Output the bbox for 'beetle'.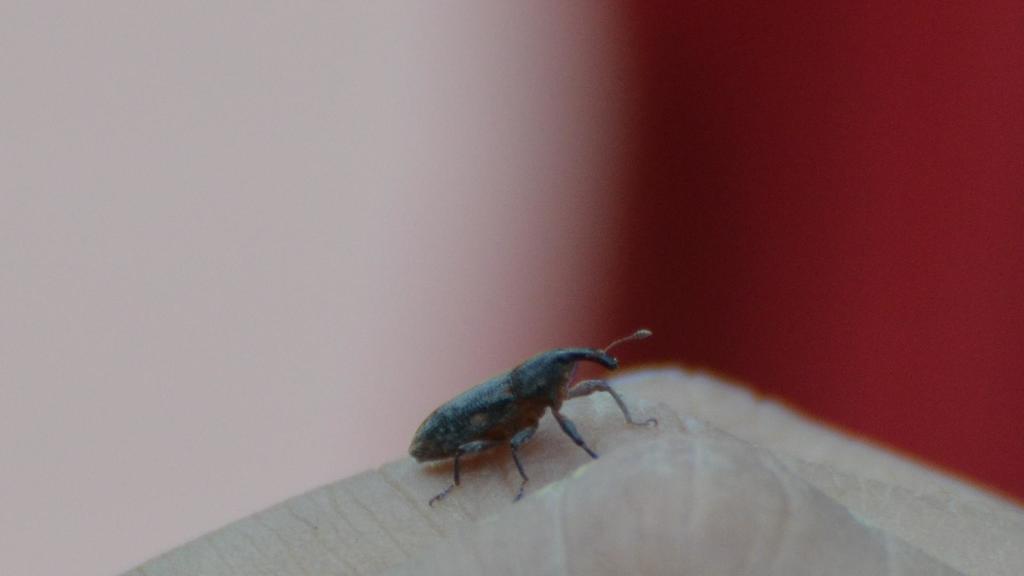
rect(404, 332, 653, 497).
